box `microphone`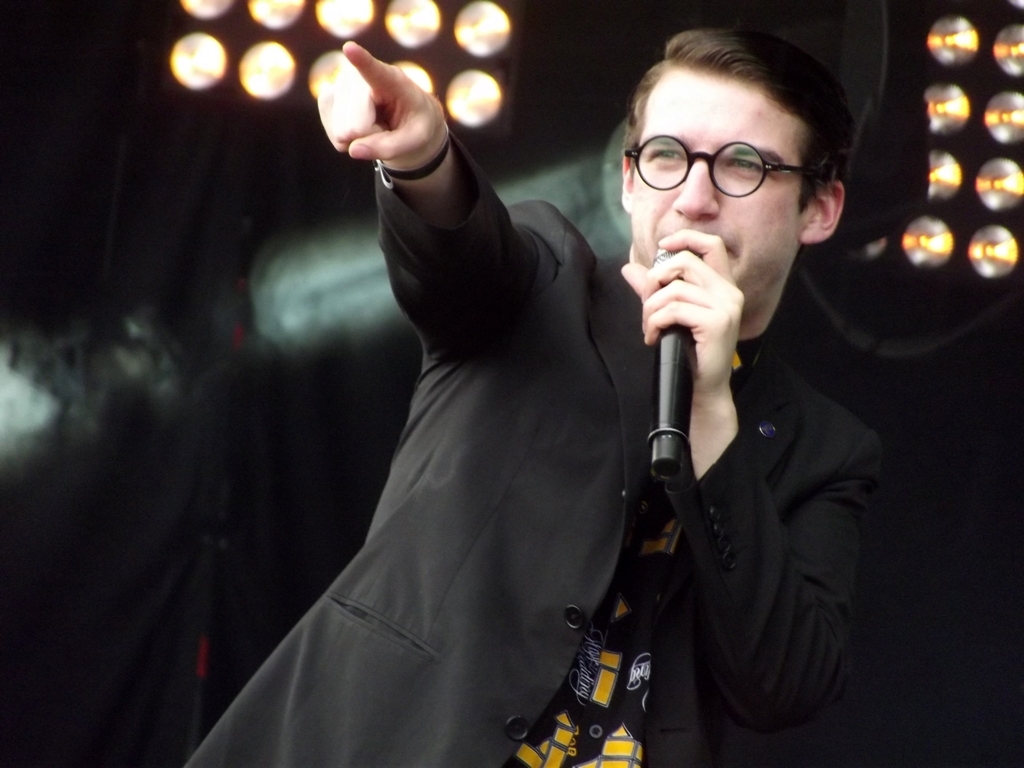
621, 226, 767, 476
